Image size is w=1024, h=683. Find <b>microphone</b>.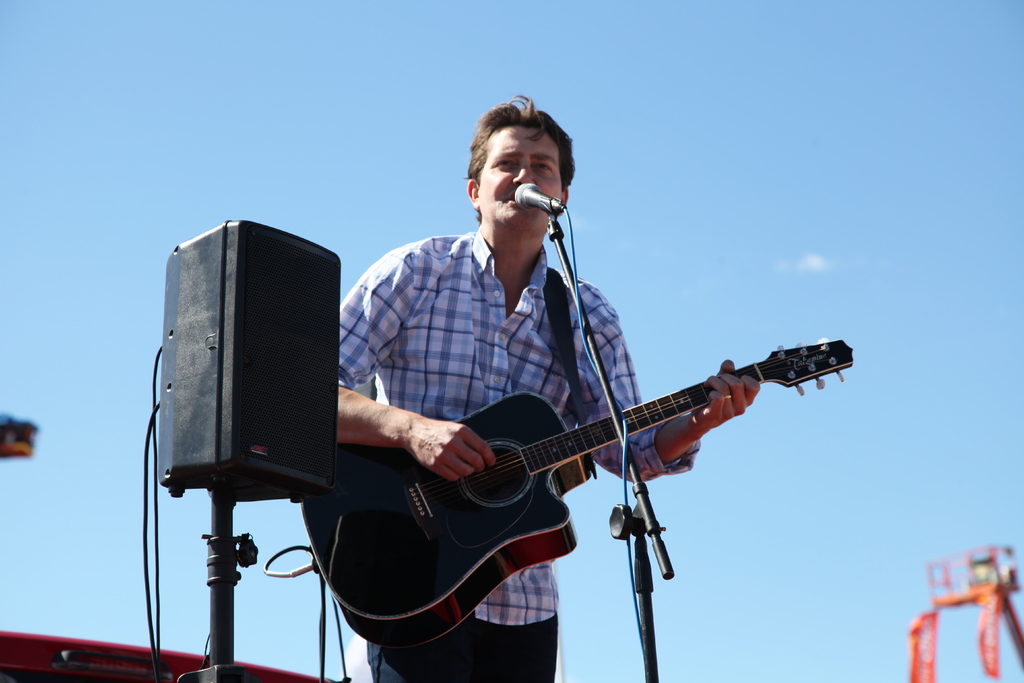
x1=514, y1=181, x2=564, y2=212.
